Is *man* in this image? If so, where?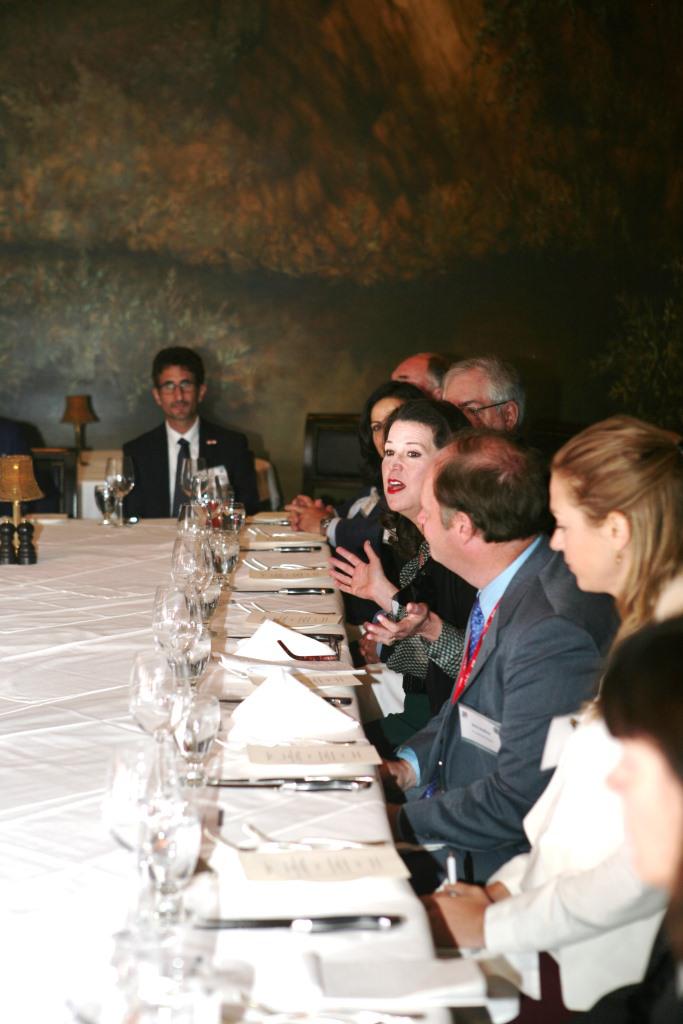
Yes, at box=[377, 427, 620, 890].
